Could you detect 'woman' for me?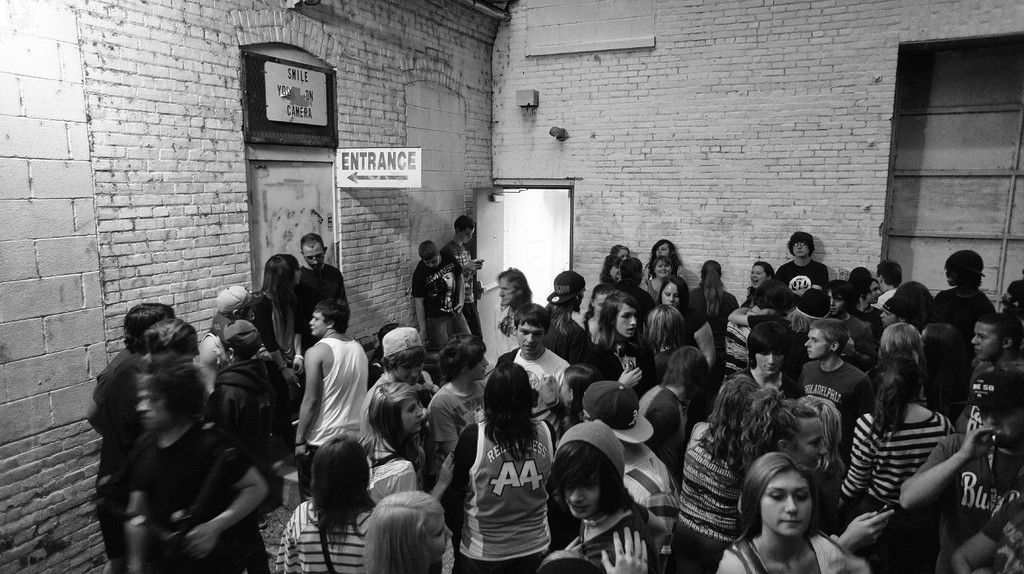
Detection result: locate(540, 419, 676, 573).
